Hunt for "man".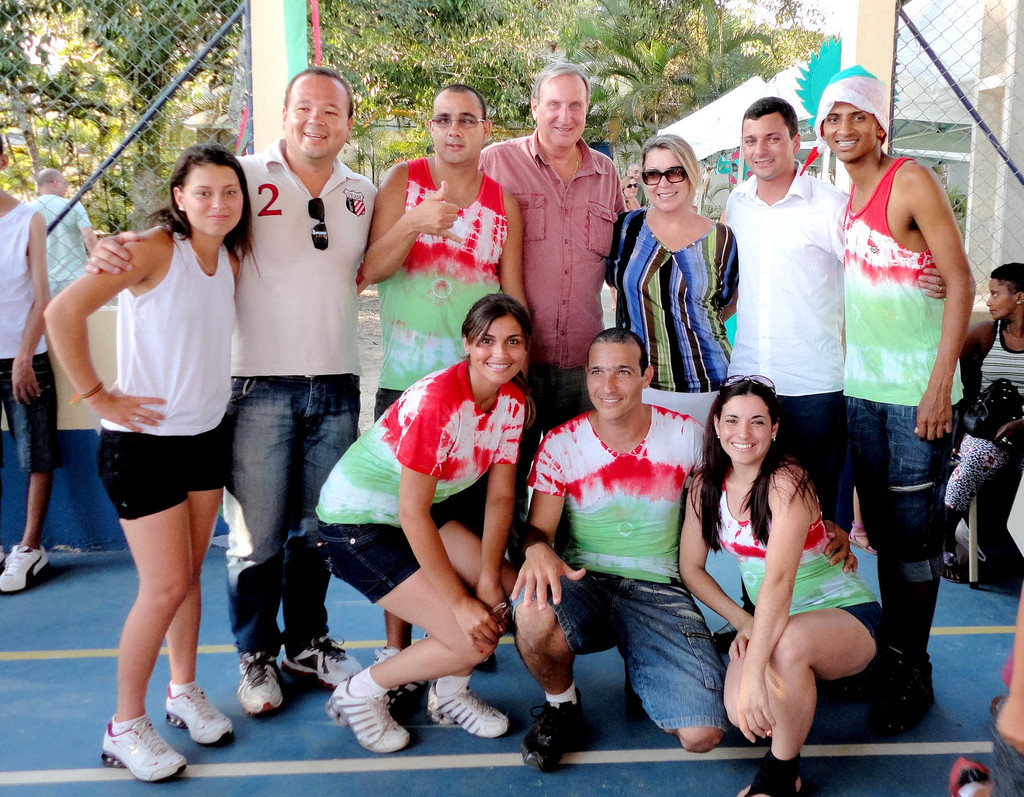
Hunted down at bbox(481, 58, 627, 571).
